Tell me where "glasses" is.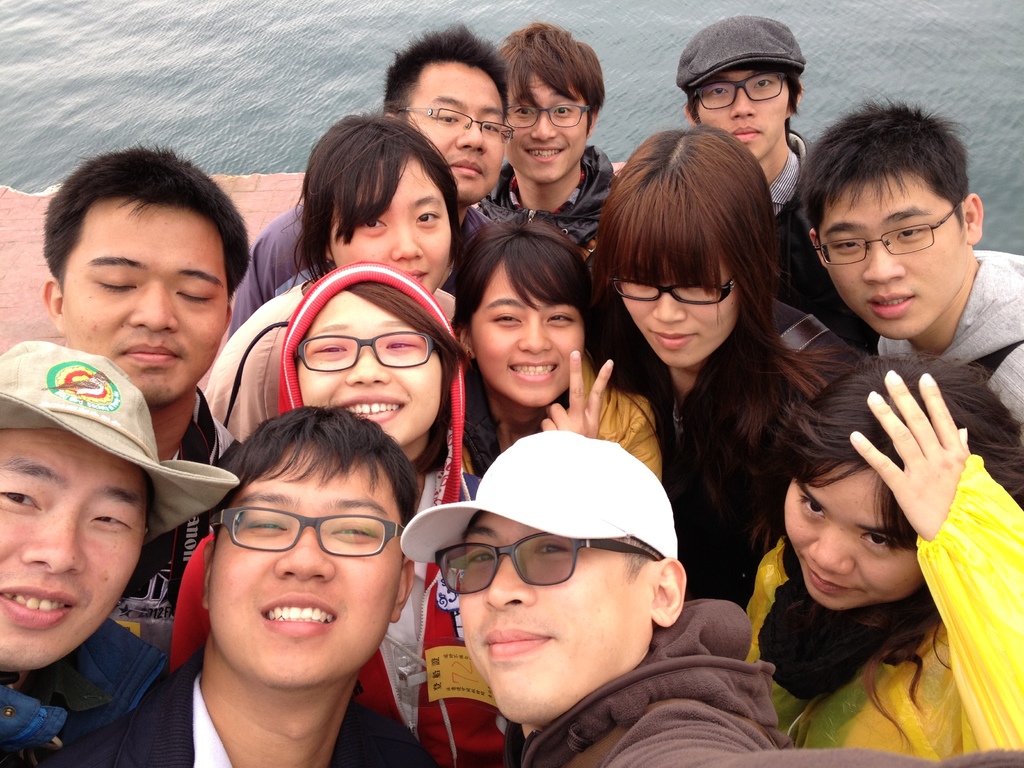
"glasses" is at bbox=[211, 504, 409, 560].
